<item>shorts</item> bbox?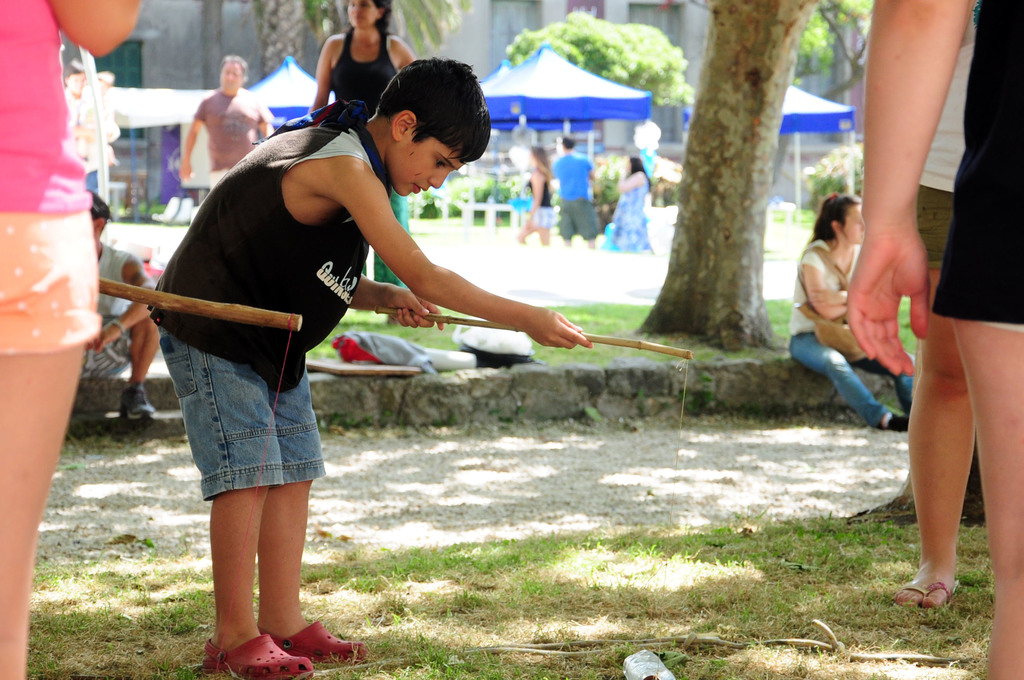
region(152, 334, 323, 499)
